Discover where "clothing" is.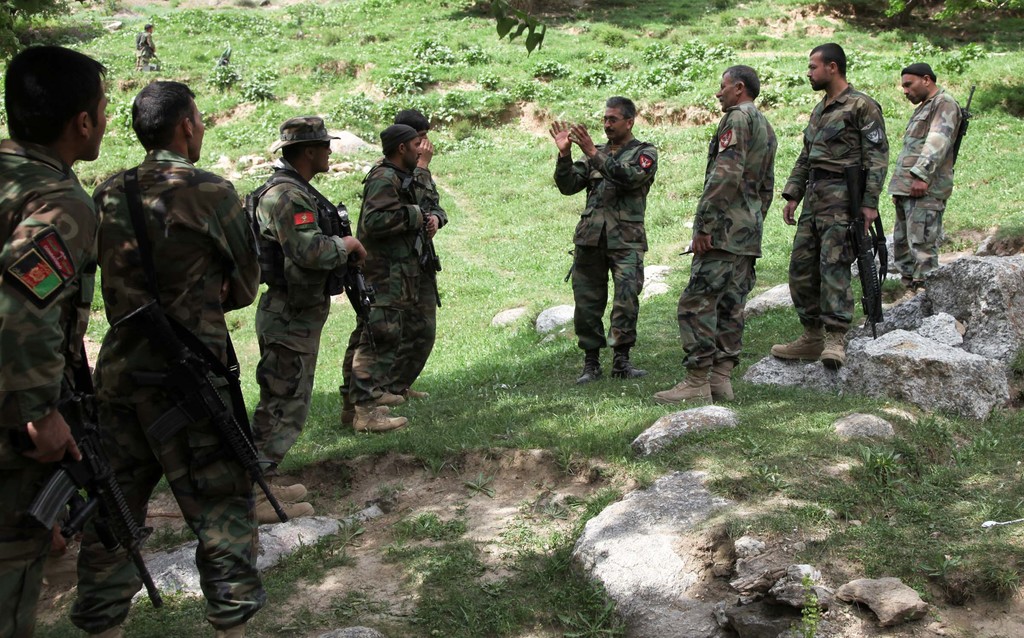
Discovered at (249,161,340,474).
